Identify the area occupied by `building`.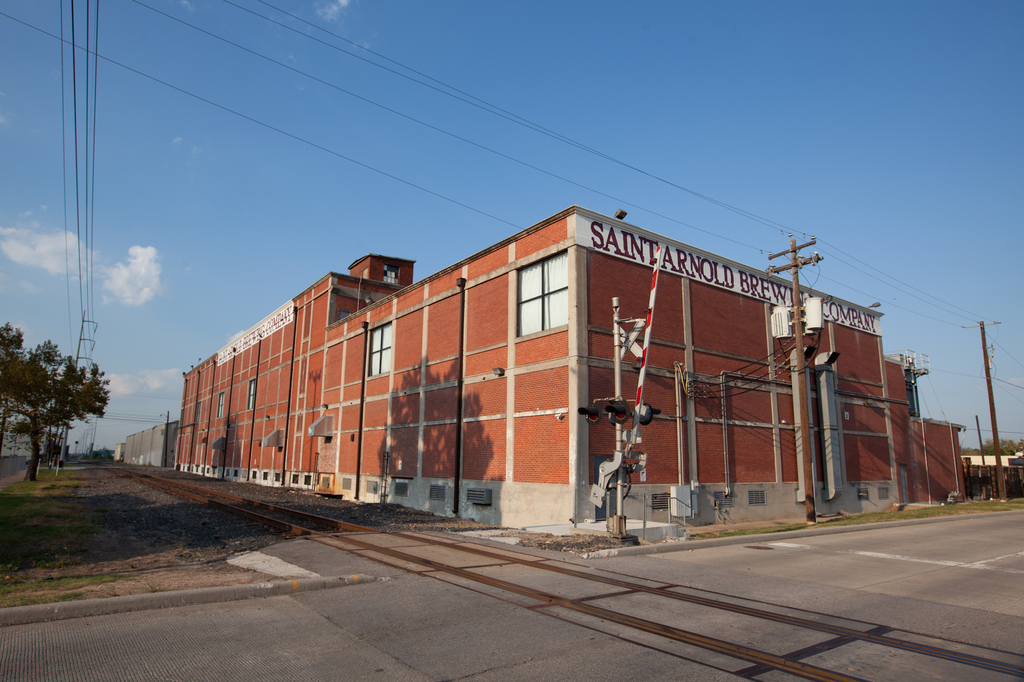
Area: l=173, t=204, r=968, b=525.
